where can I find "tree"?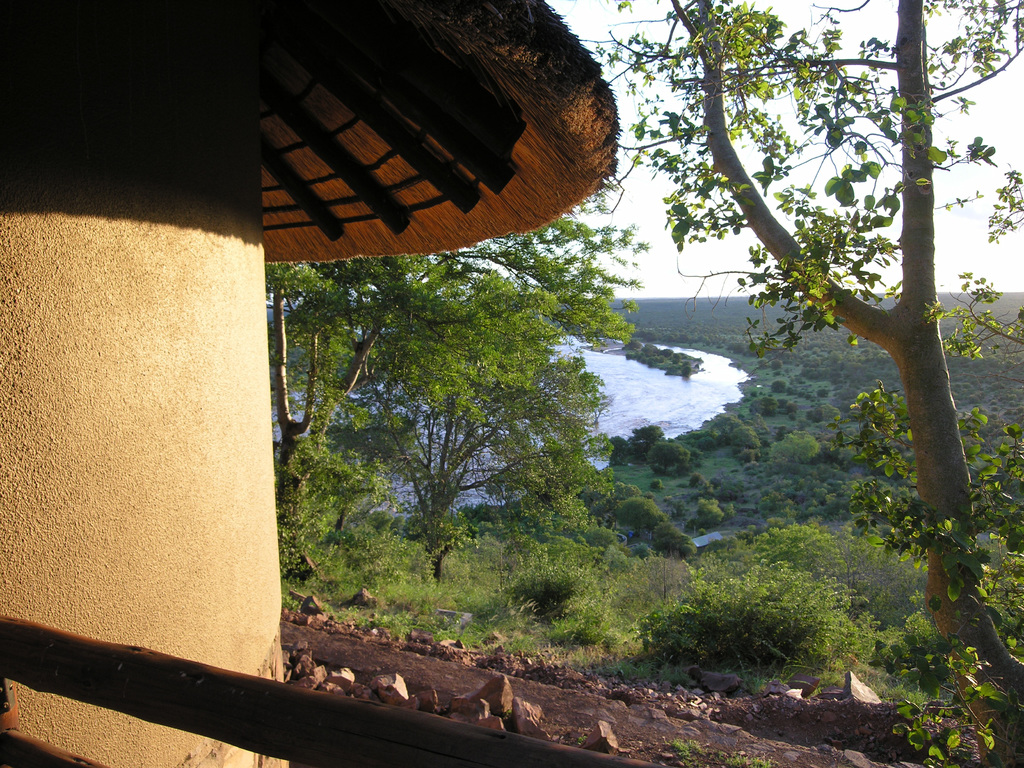
You can find it at BBox(576, 0, 1023, 767).
